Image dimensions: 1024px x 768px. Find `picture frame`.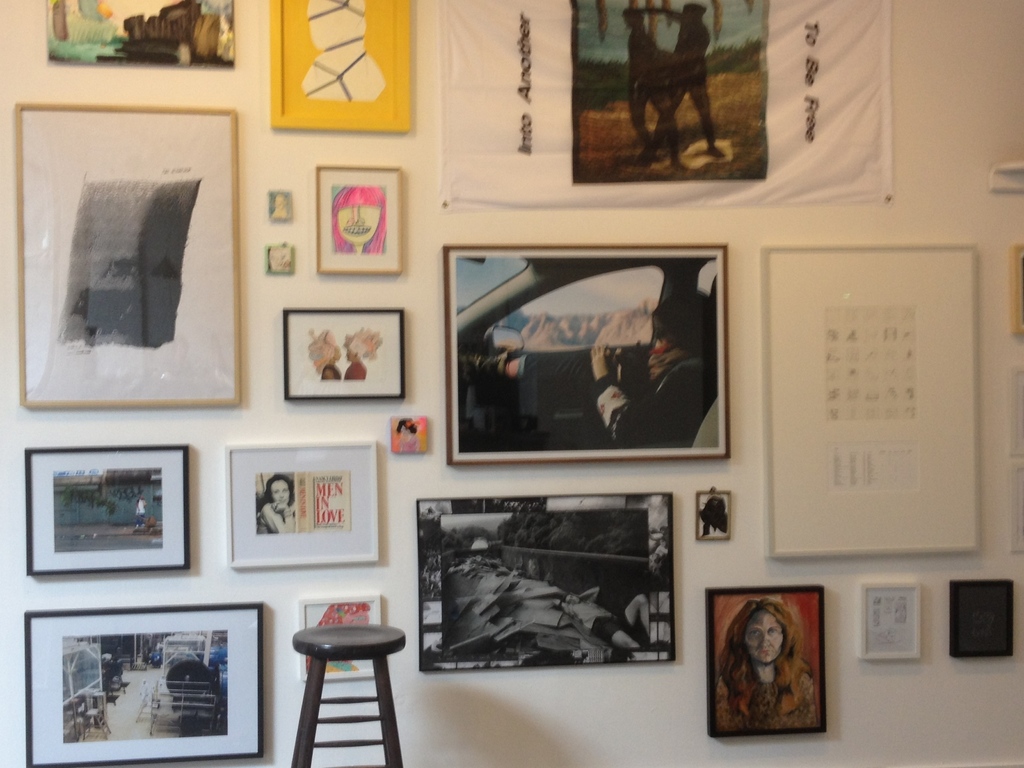
(left=760, top=245, right=986, bottom=559).
